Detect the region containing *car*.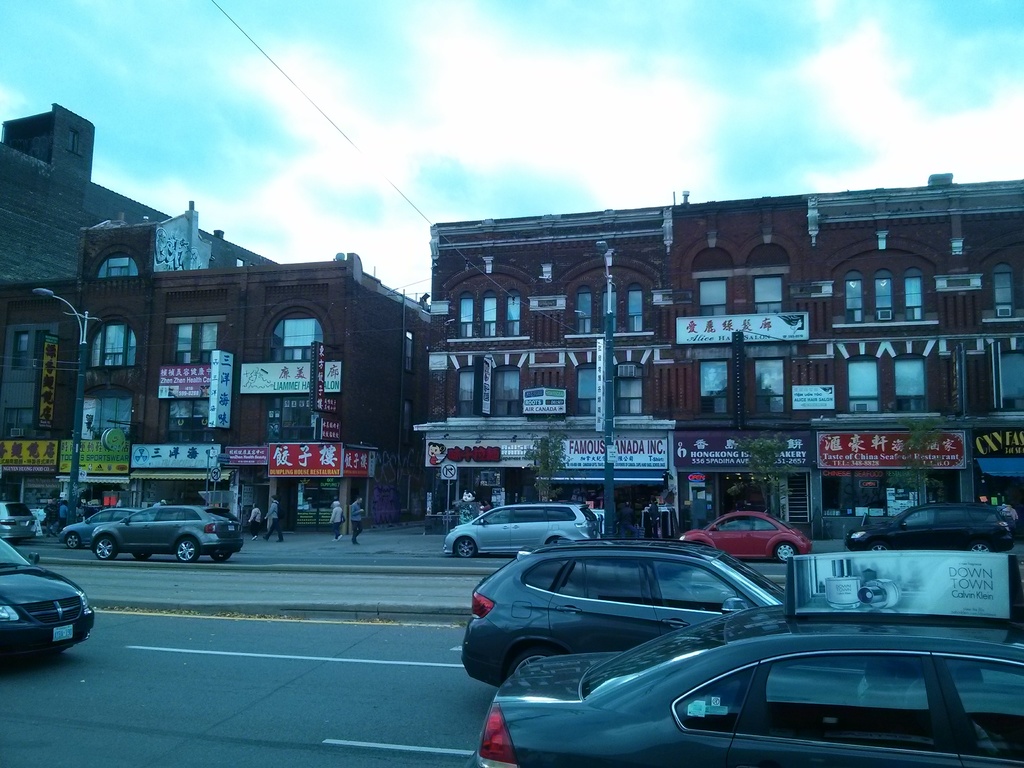
l=59, t=506, r=153, b=550.
